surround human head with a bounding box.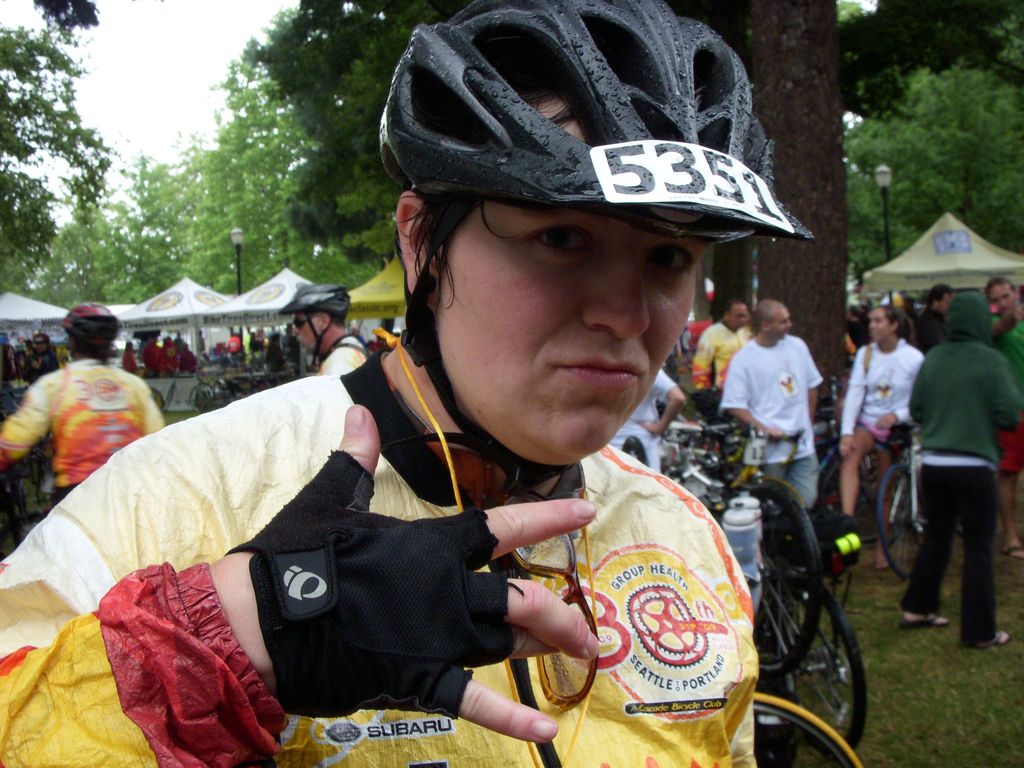
rect(923, 283, 948, 319).
